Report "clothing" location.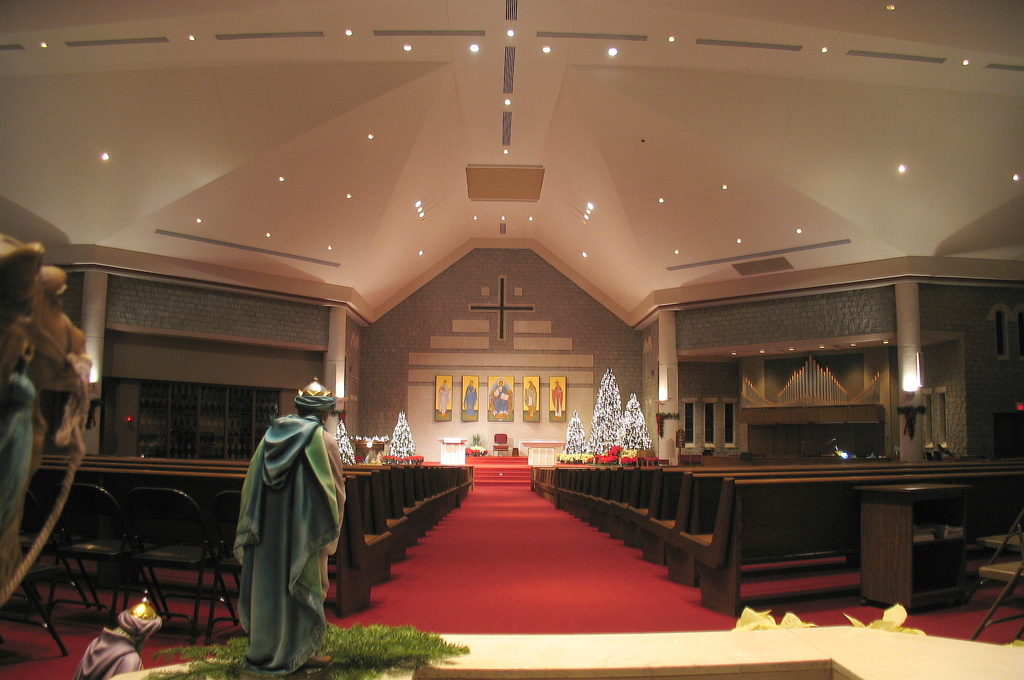
Report: region(553, 384, 562, 416).
